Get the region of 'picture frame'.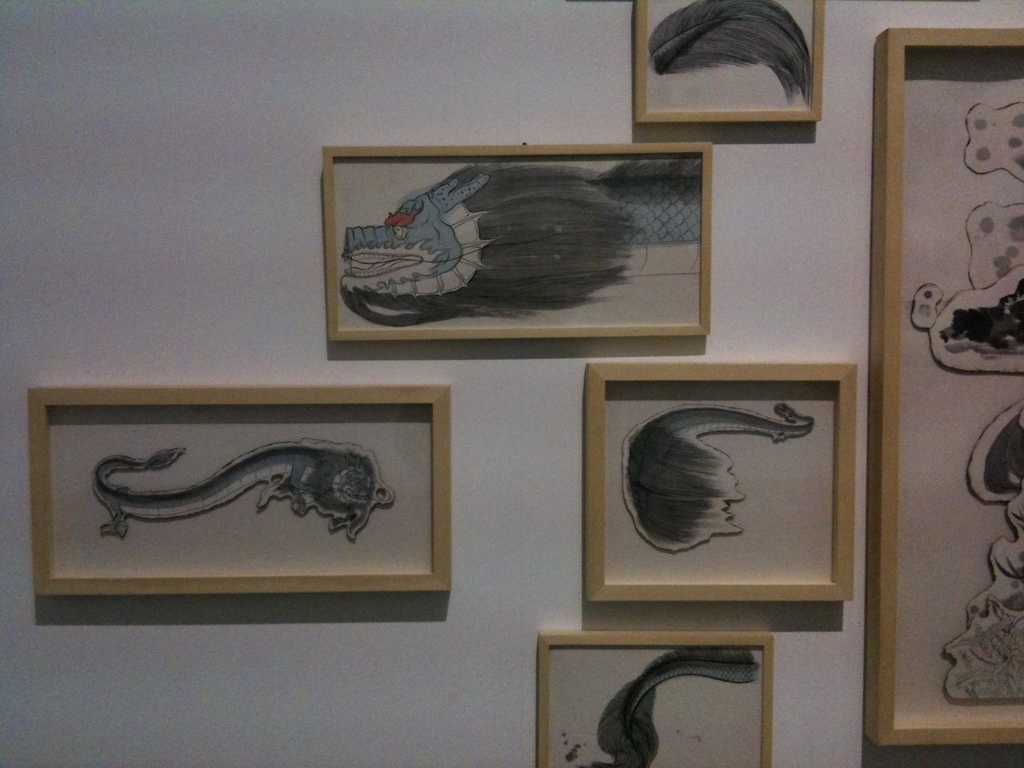
(x1=866, y1=24, x2=1023, y2=744).
